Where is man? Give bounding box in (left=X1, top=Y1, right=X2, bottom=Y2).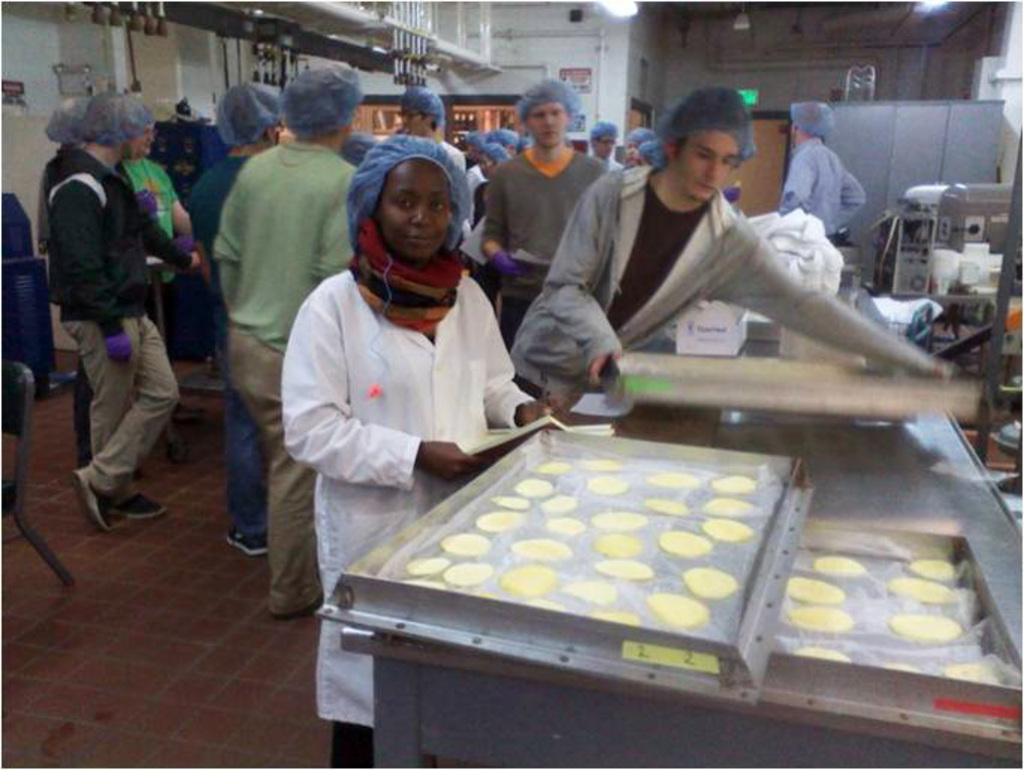
(left=31, top=94, right=193, bottom=544).
